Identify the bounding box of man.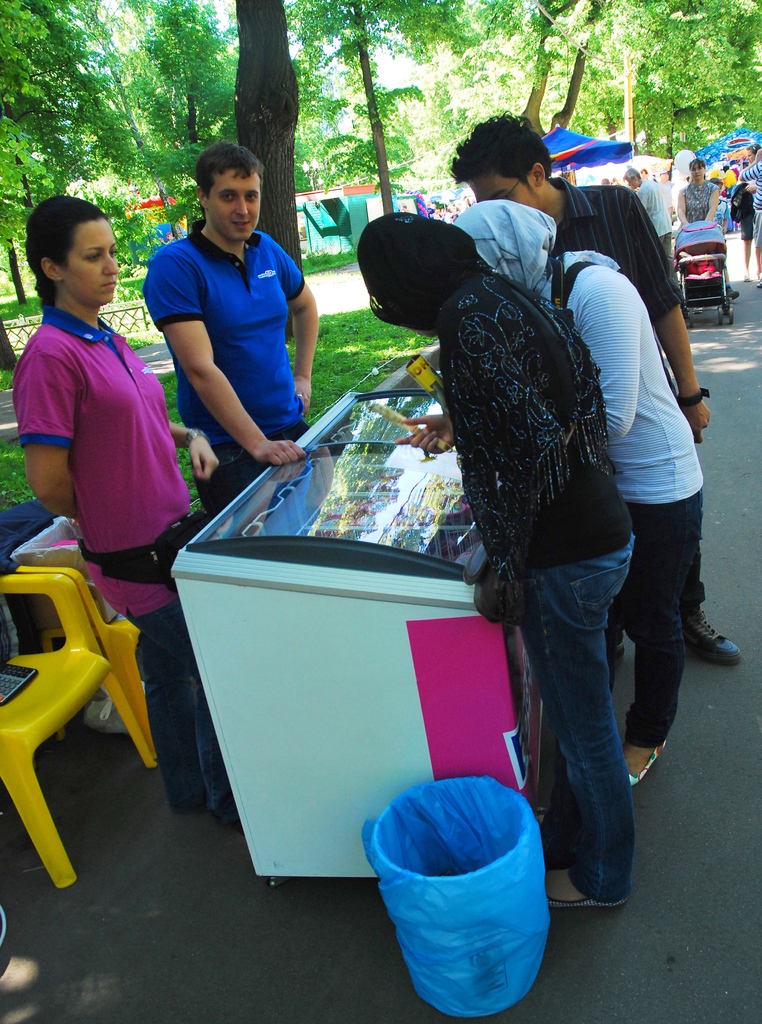
x1=402, y1=204, x2=411, y2=212.
